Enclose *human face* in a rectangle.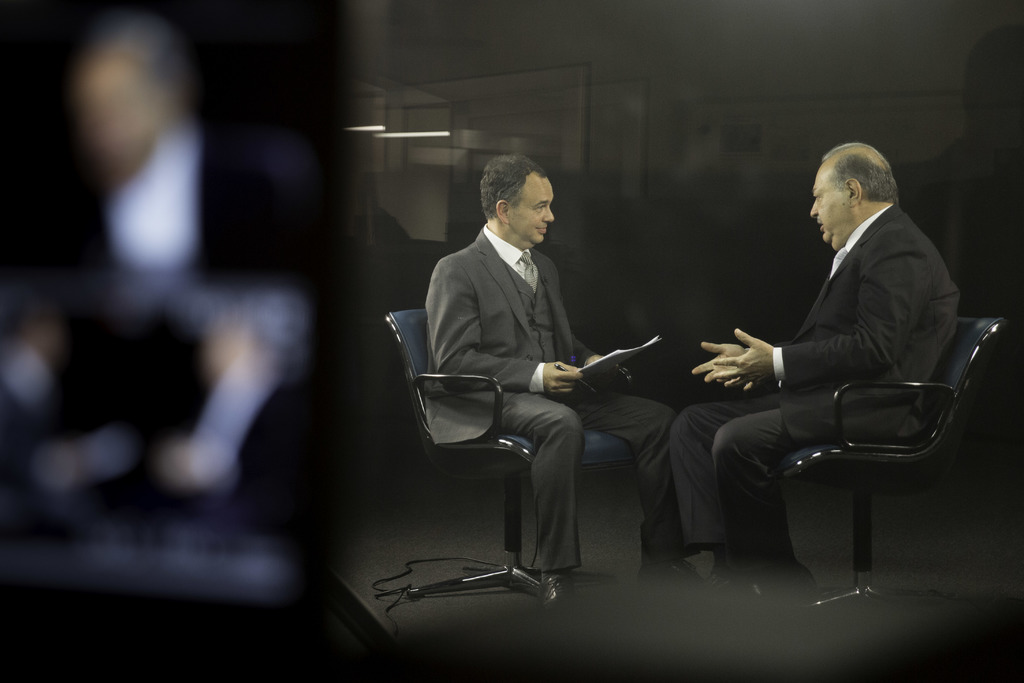
pyautogui.locateOnScreen(511, 176, 557, 244).
